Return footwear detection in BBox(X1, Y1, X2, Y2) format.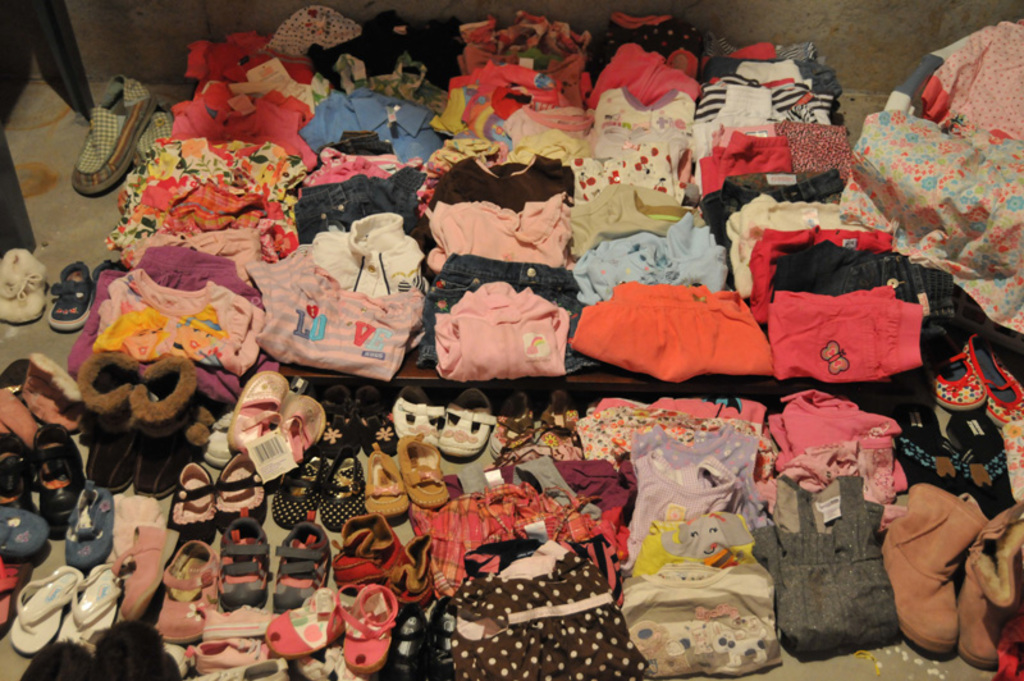
BBox(0, 243, 40, 321).
